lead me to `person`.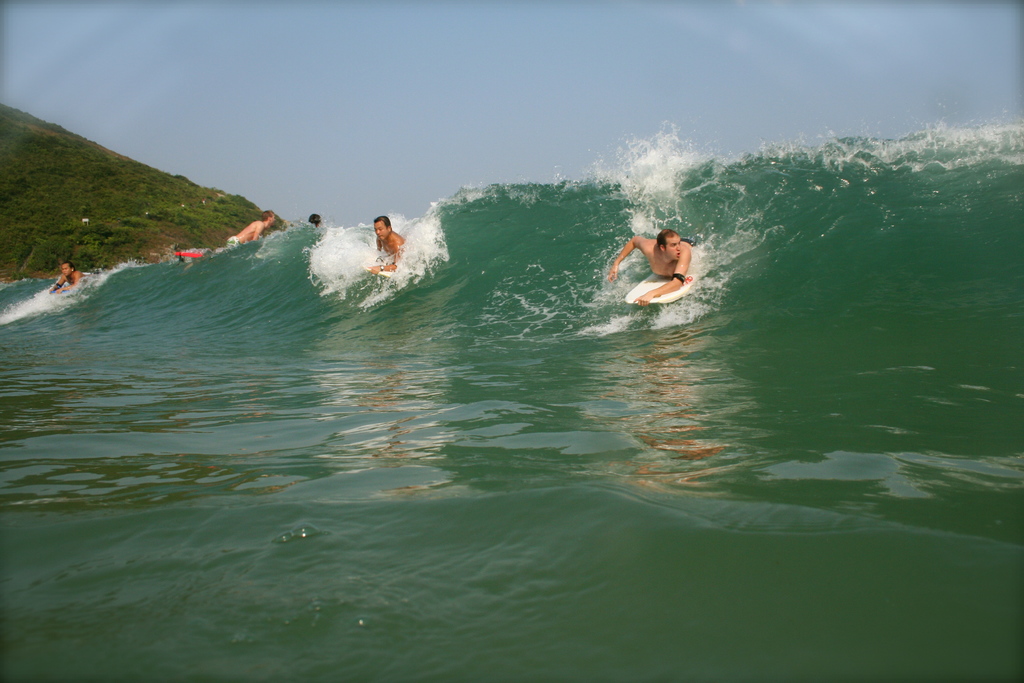
Lead to 219/205/280/245.
